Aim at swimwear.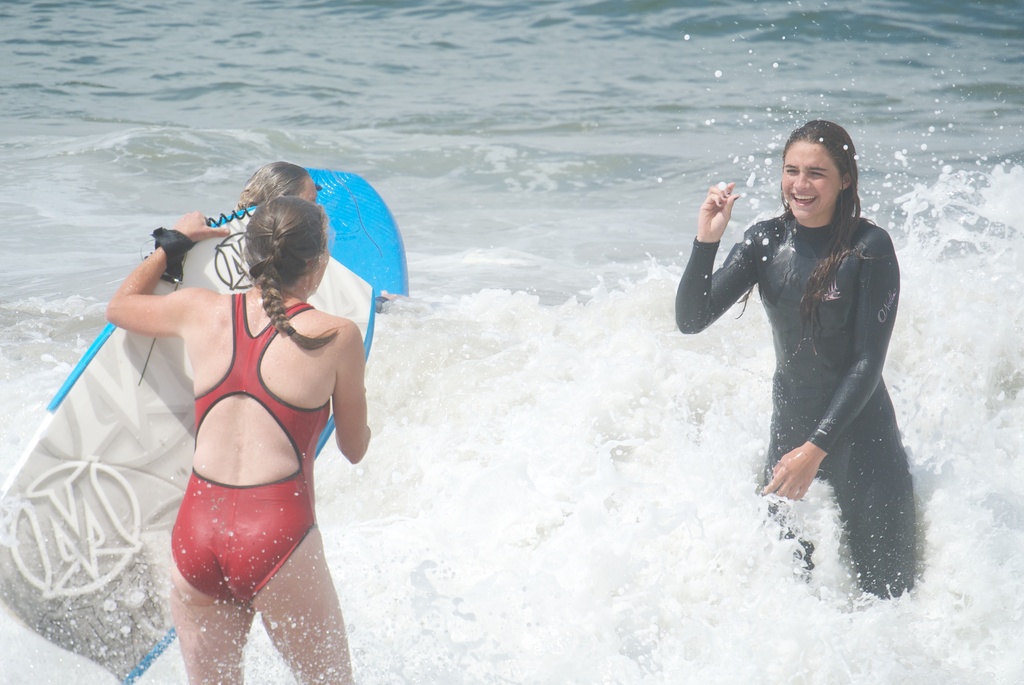
Aimed at <bbox>171, 289, 326, 602</bbox>.
